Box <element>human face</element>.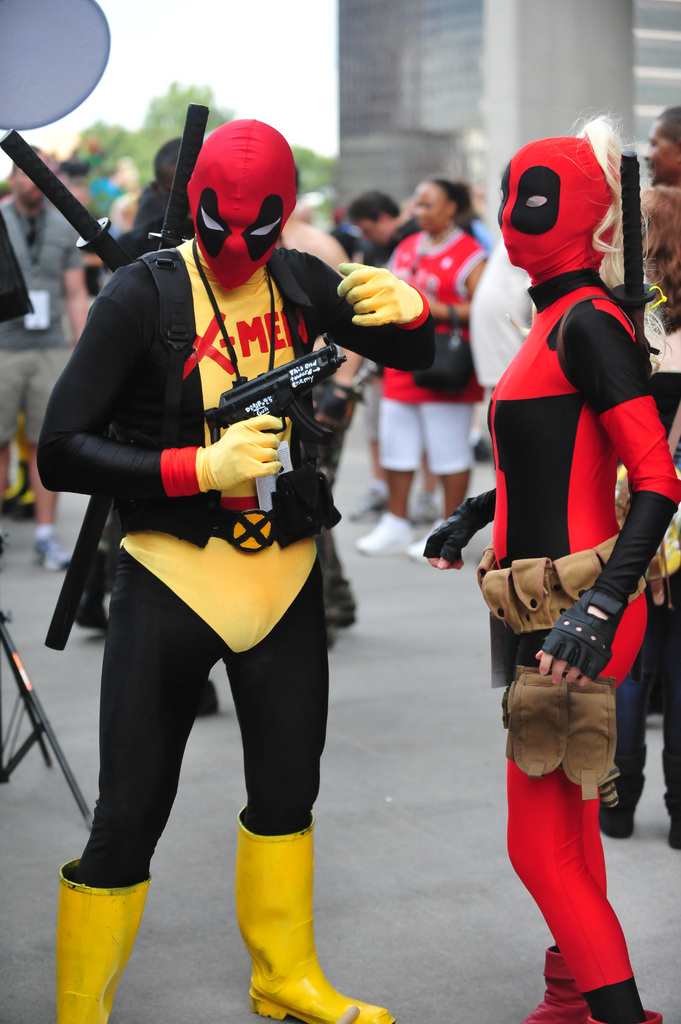
645/113/680/187.
